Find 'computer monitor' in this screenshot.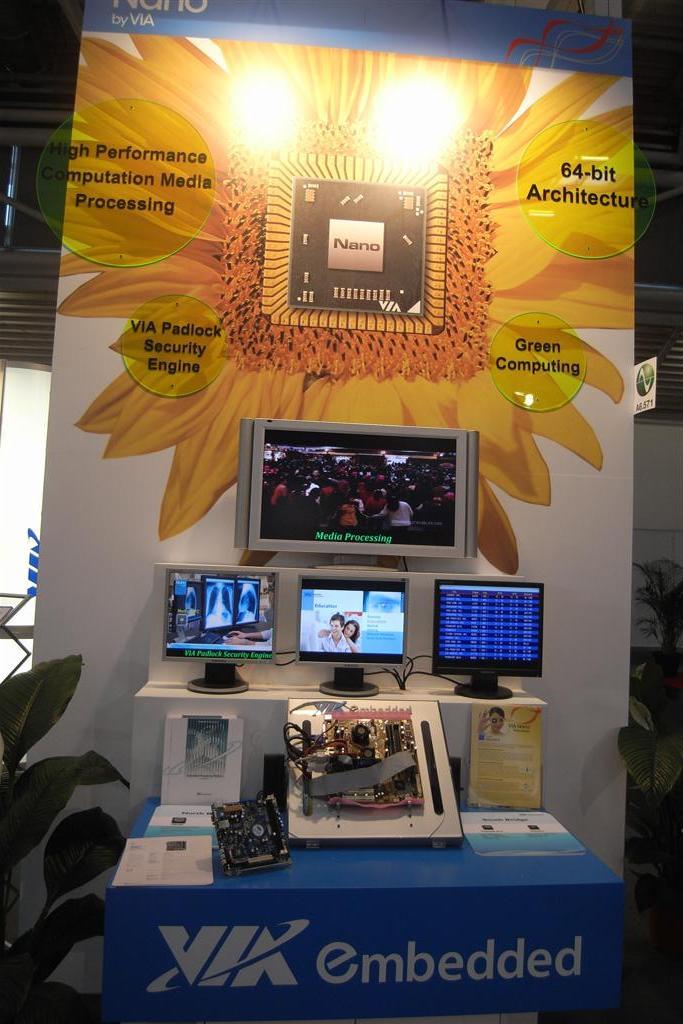
The bounding box for 'computer monitor' is l=300, t=579, r=408, b=696.
